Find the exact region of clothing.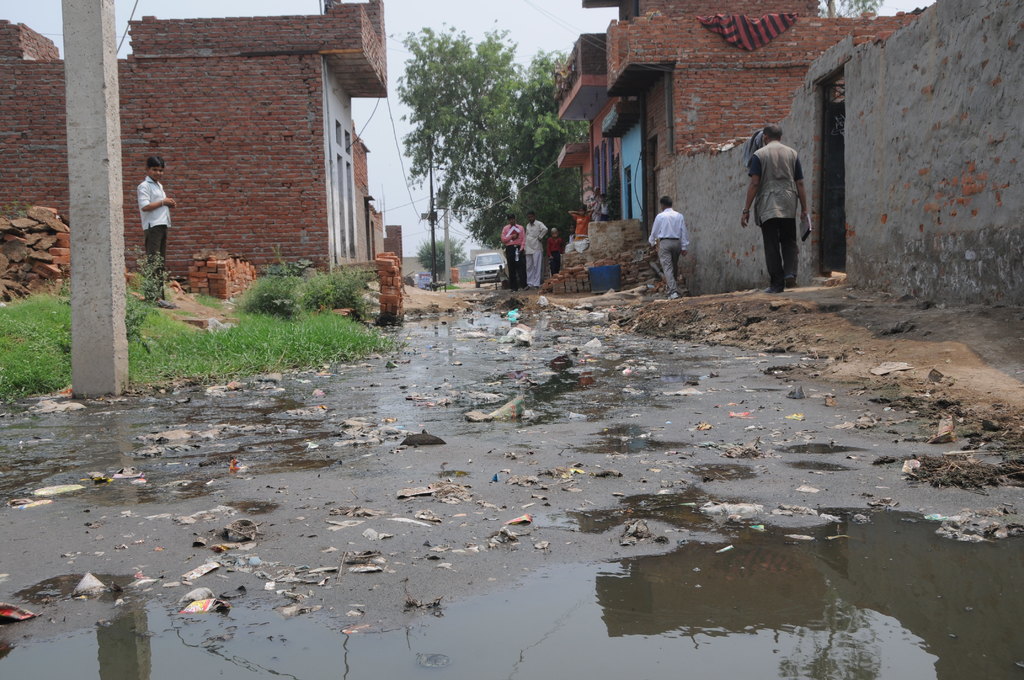
Exact region: 500 222 528 291.
